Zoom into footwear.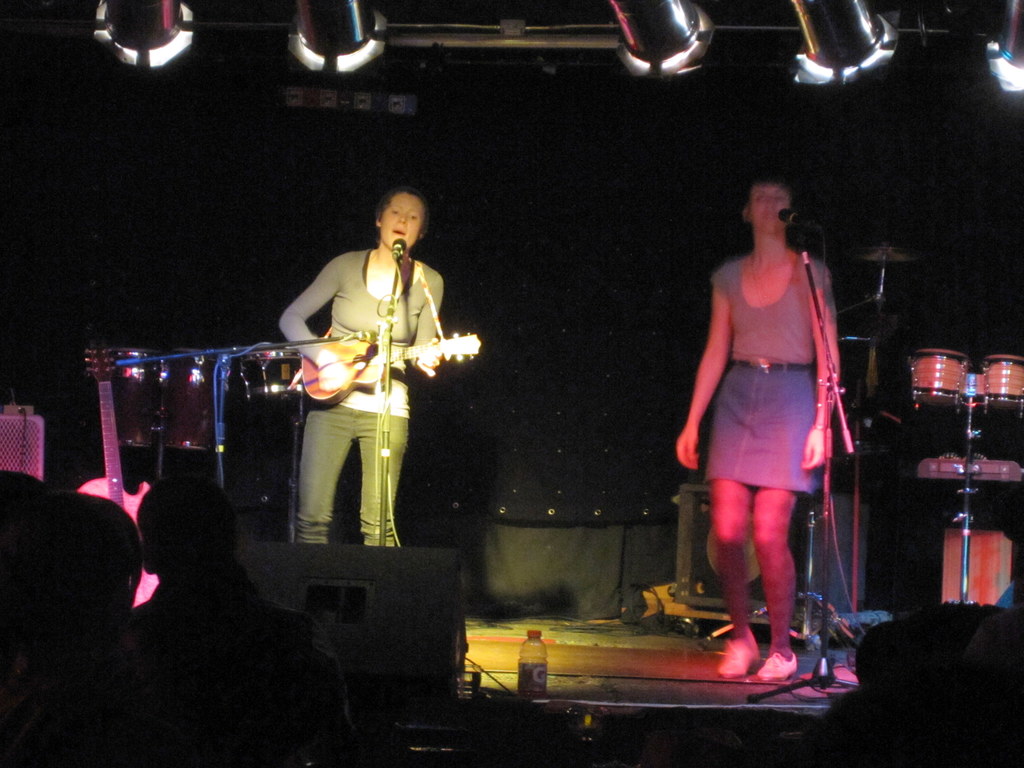
Zoom target: 717, 616, 767, 678.
